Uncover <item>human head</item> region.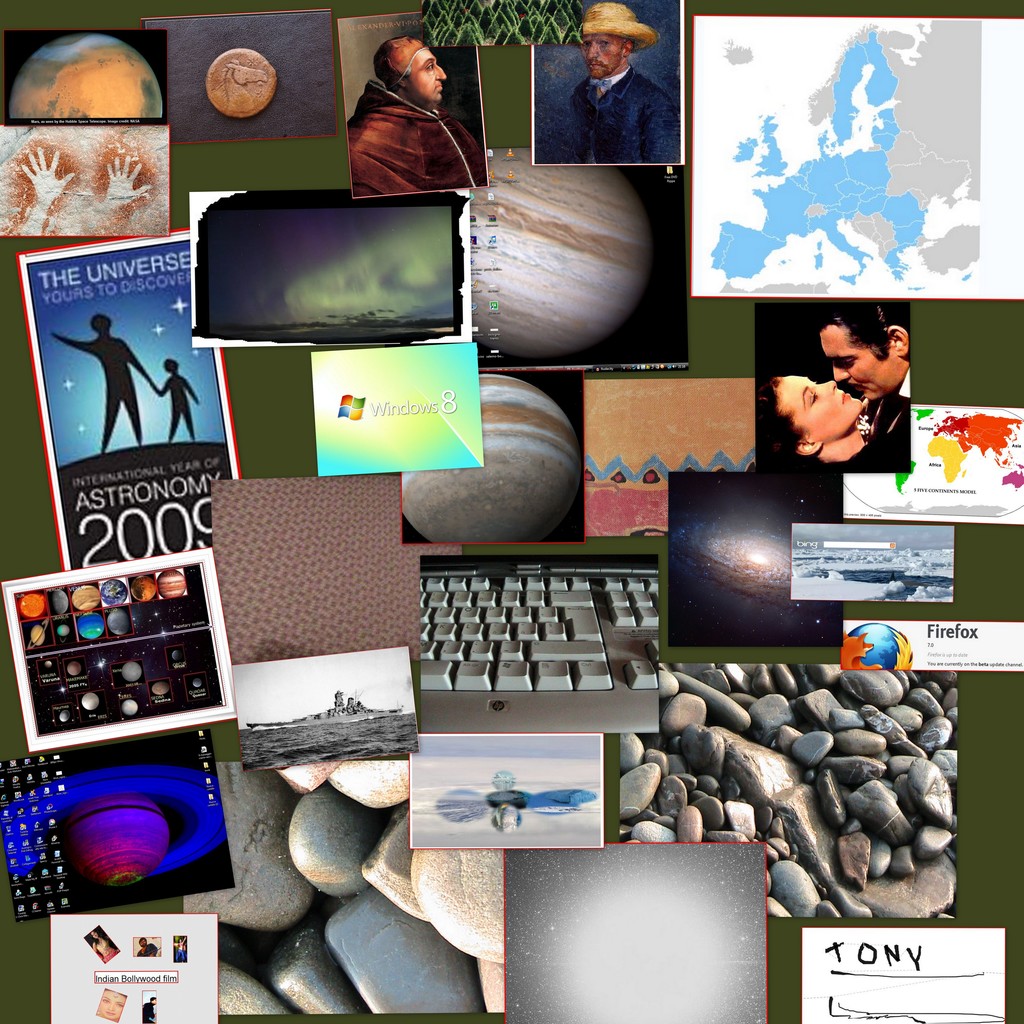
Uncovered: l=816, t=300, r=912, b=403.
